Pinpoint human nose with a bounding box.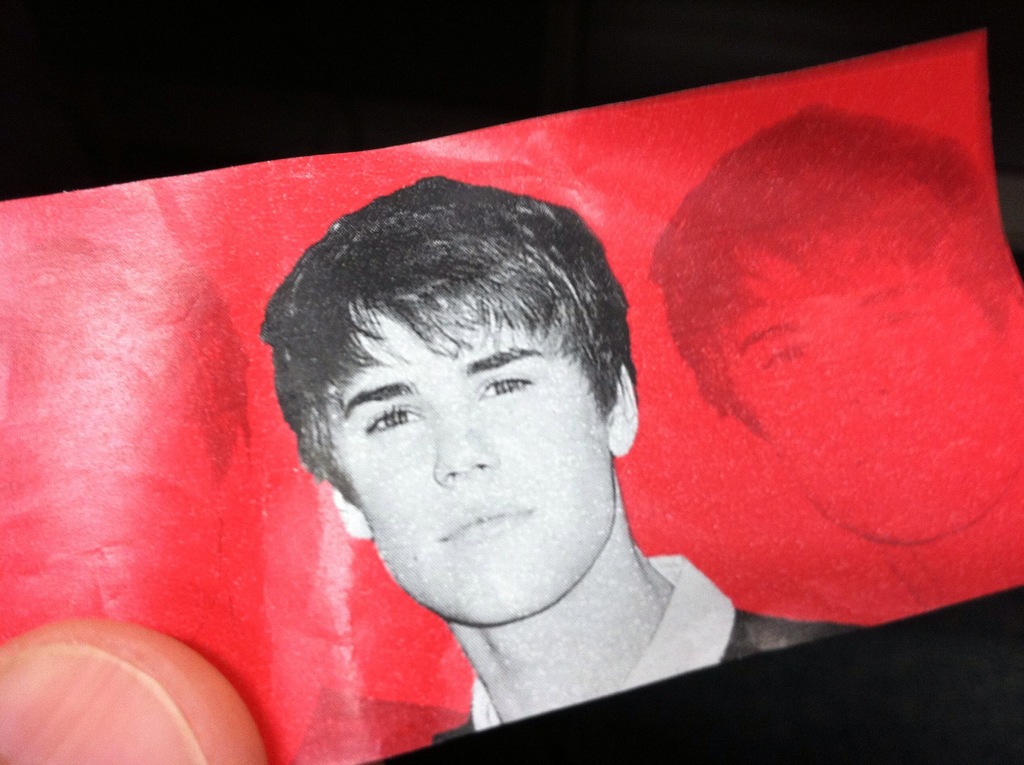
[x1=431, y1=402, x2=496, y2=488].
